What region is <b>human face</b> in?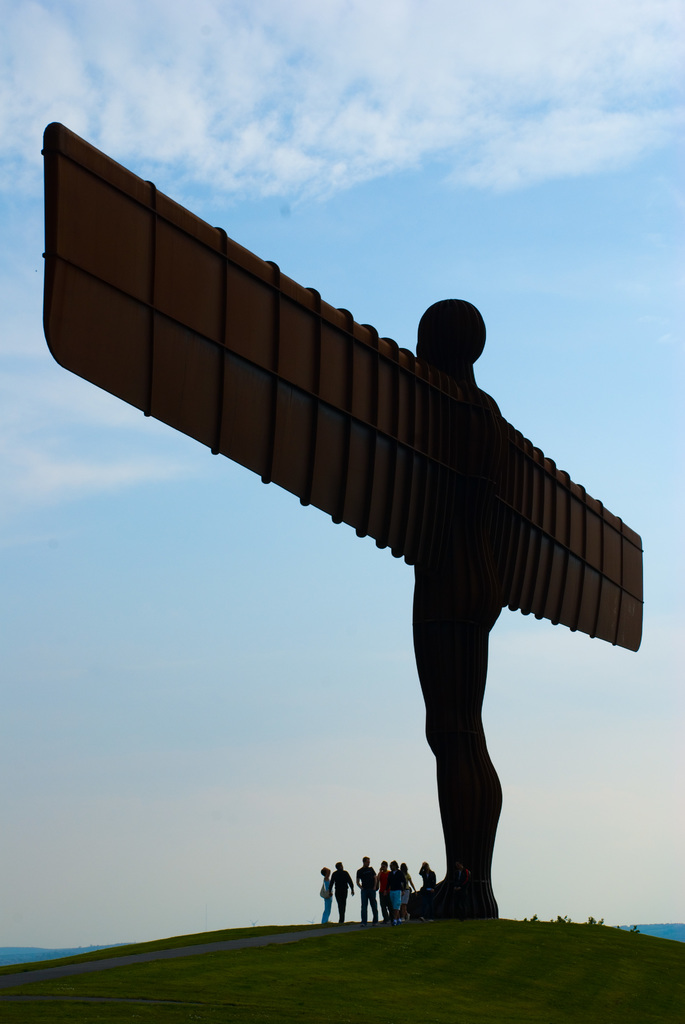
[left=363, top=858, right=370, bottom=867].
